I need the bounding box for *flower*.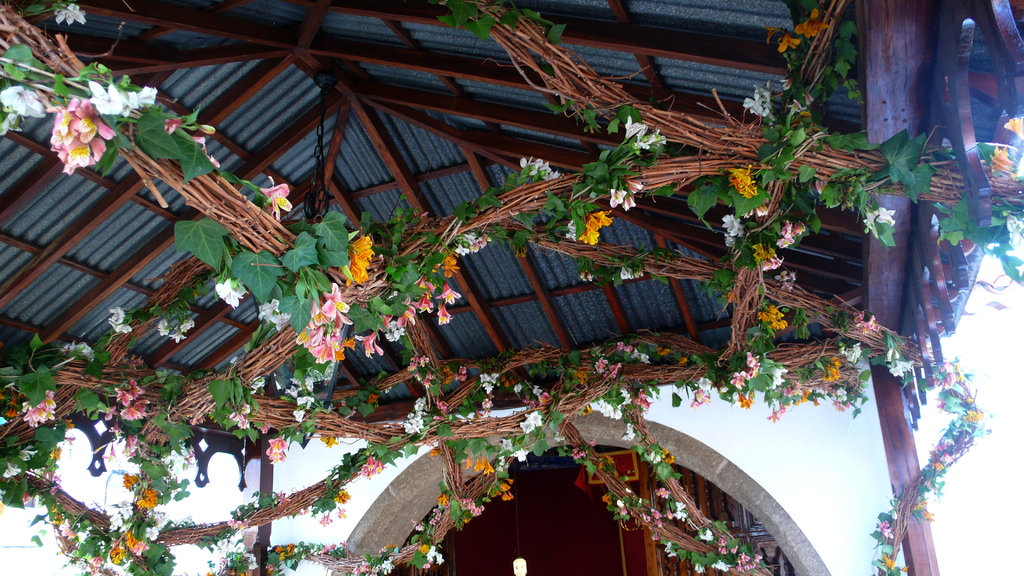
Here it is: bbox(223, 508, 251, 531).
